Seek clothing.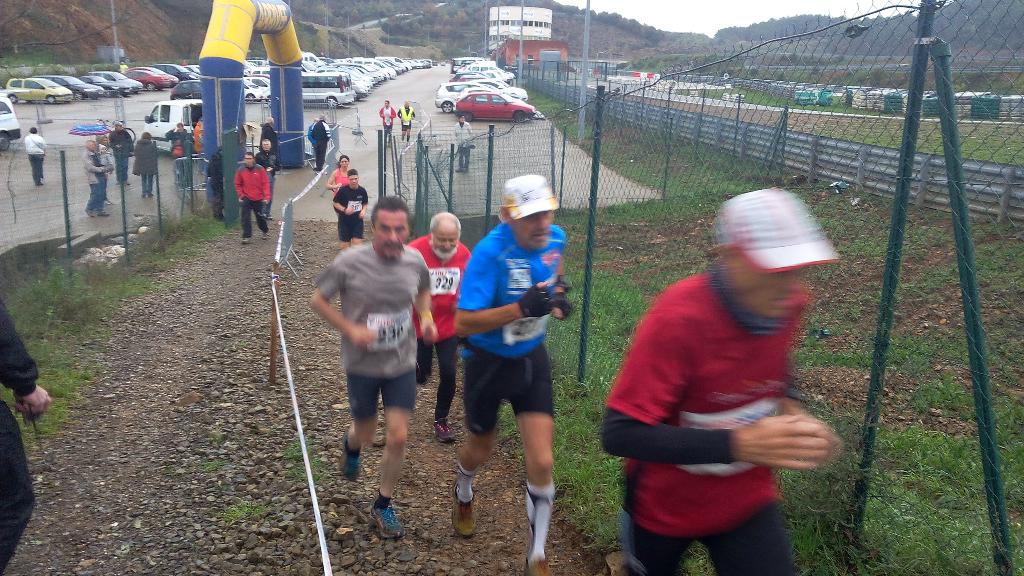
box=[111, 131, 132, 177].
